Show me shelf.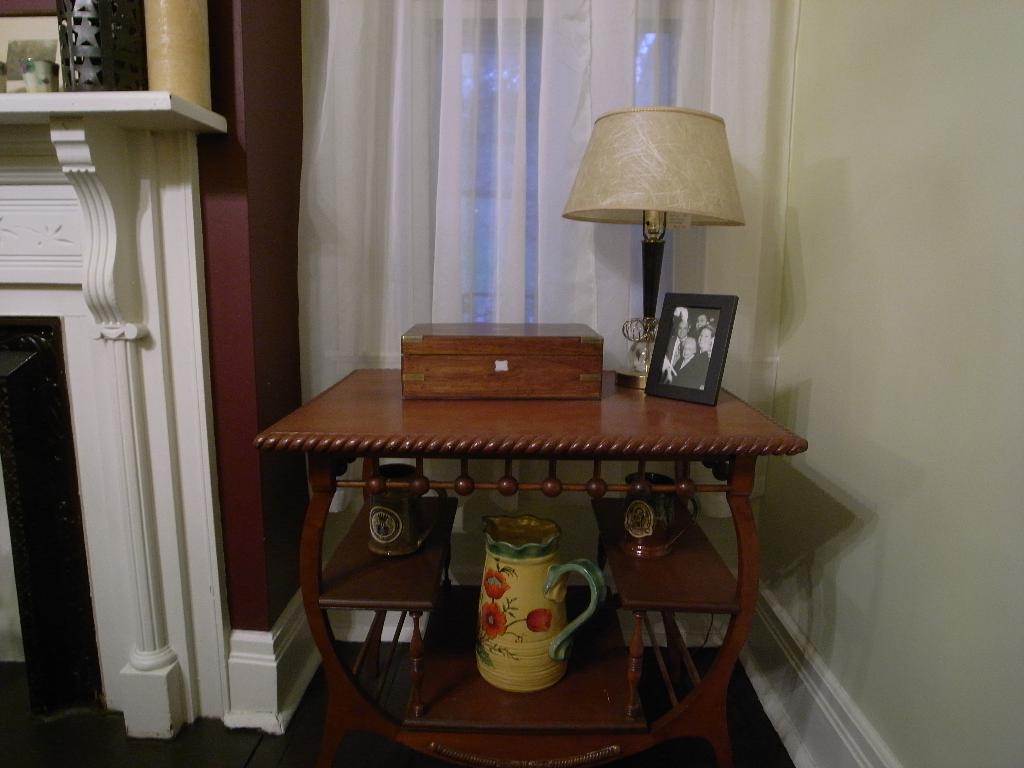
shelf is here: 310:480:752:735.
